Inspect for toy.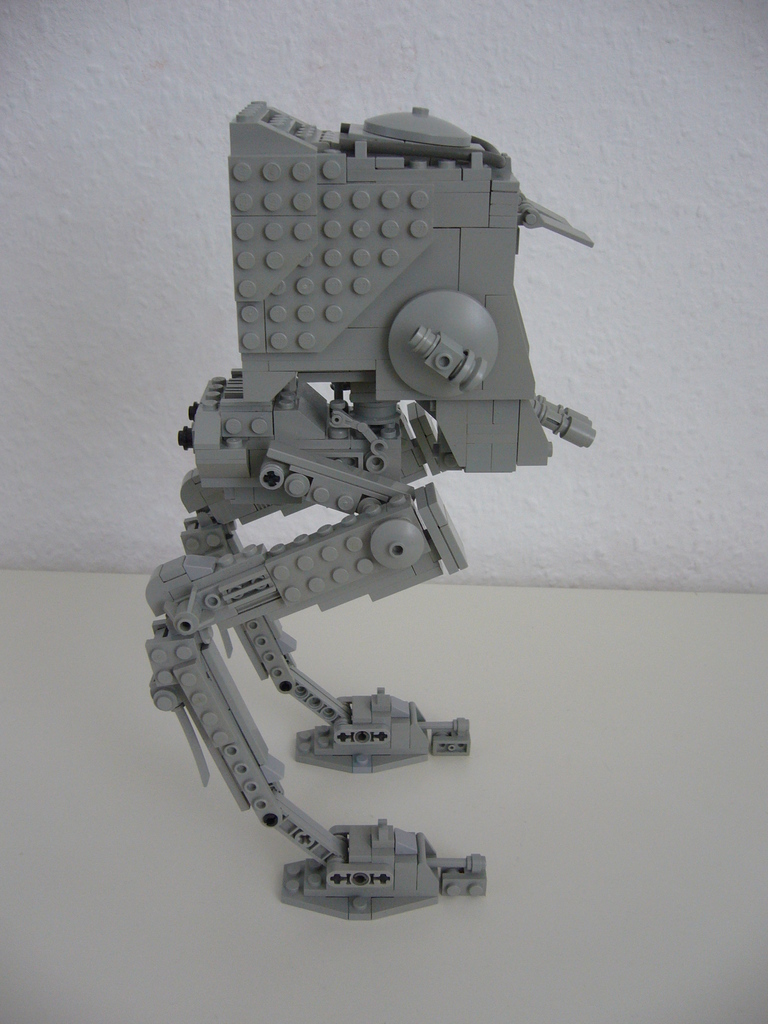
Inspection: {"x1": 94, "y1": 111, "x2": 655, "y2": 868}.
